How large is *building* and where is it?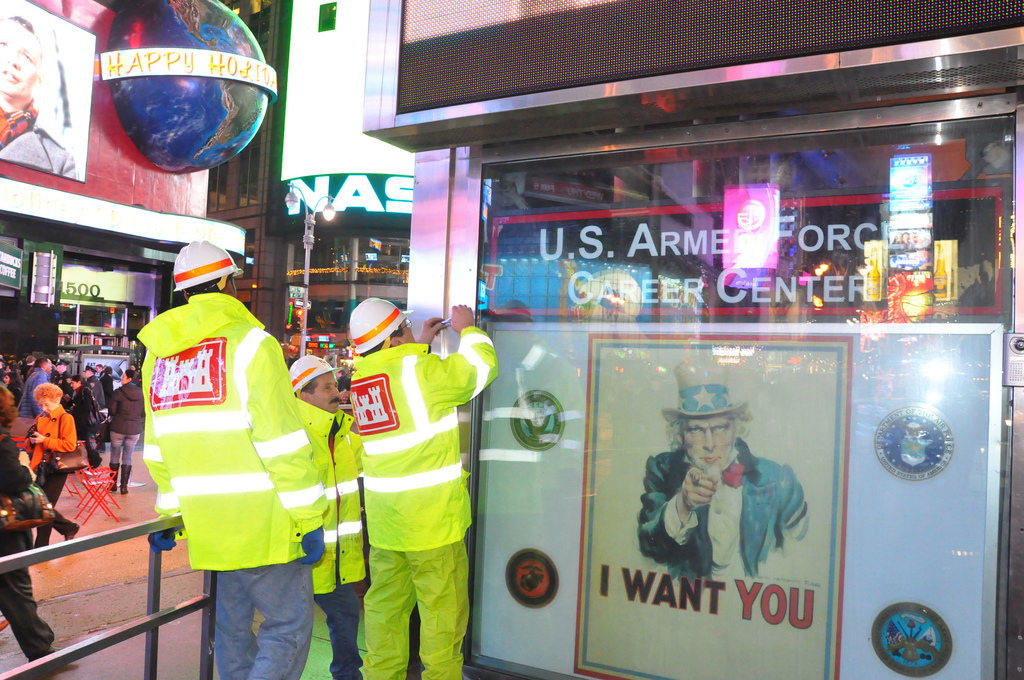
Bounding box: BBox(0, 0, 278, 396).
